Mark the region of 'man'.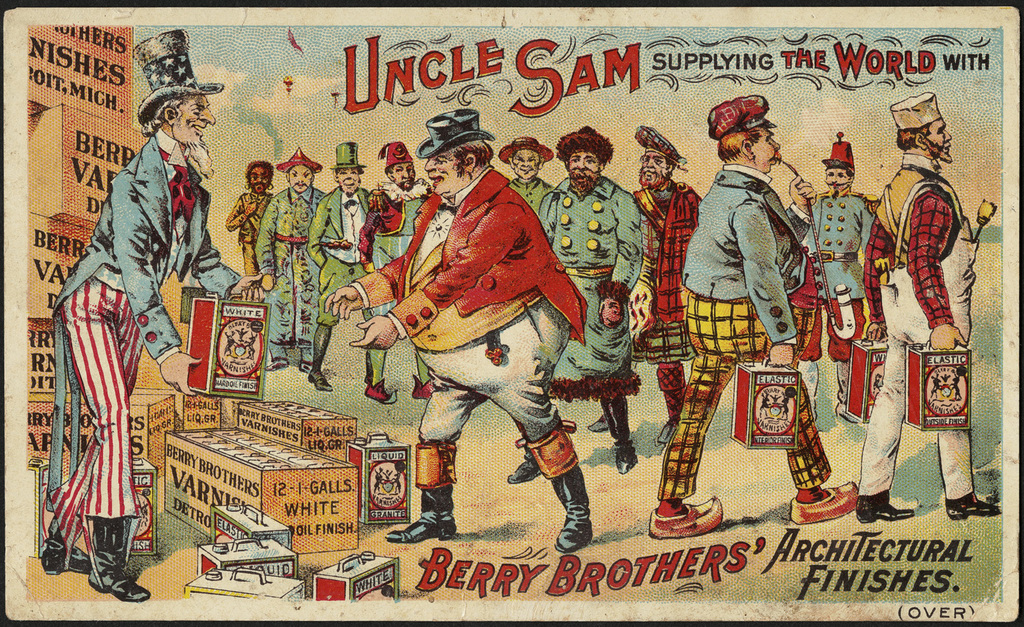
Region: 791:137:877:426.
